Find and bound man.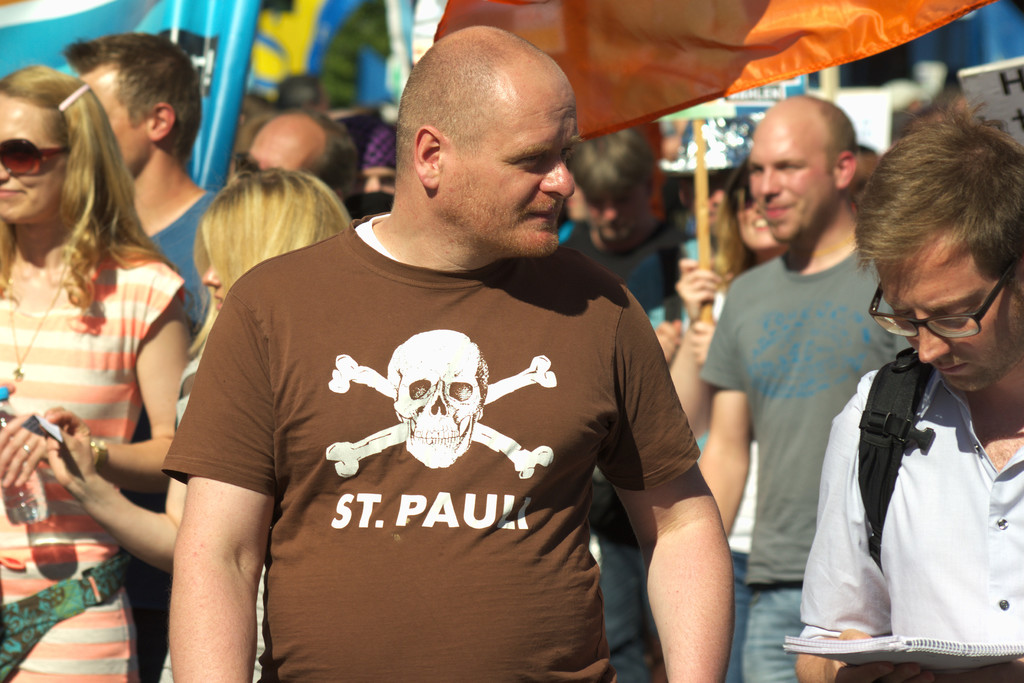
Bound: l=63, t=26, r=223, b=331.
